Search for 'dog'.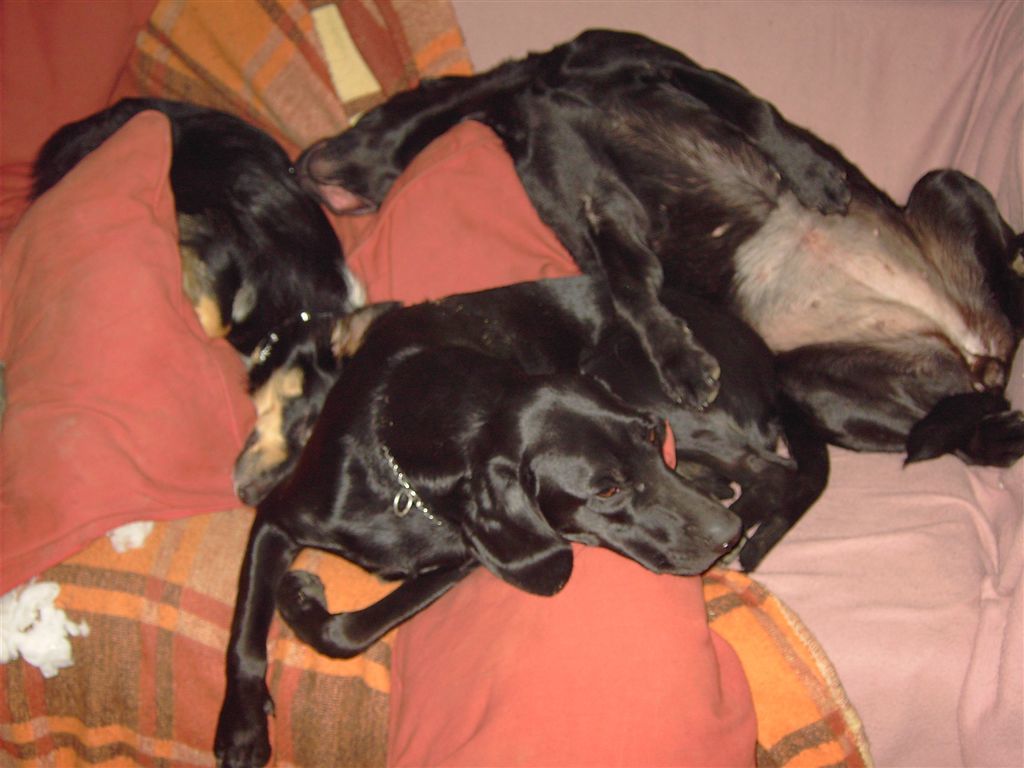
Found at {"left": 25, "top": 94, "right": 409, "bottom": 509}.
